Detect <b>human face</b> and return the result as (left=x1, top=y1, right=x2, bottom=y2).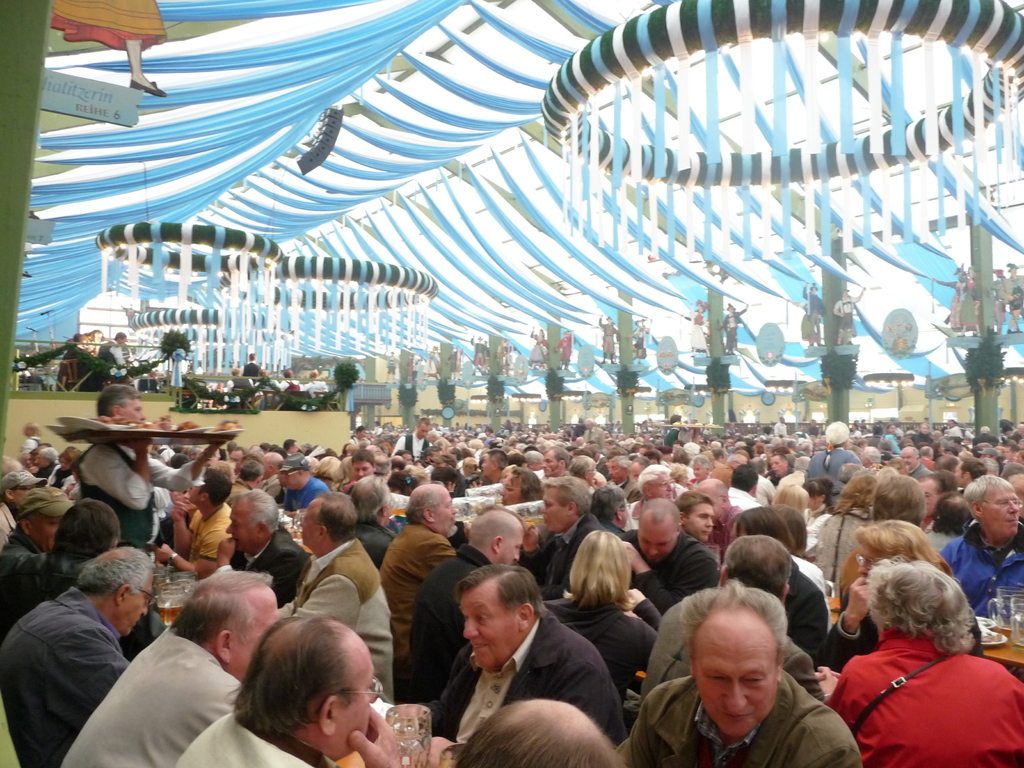
(left=919, top=480, right=935, bottom=516).
